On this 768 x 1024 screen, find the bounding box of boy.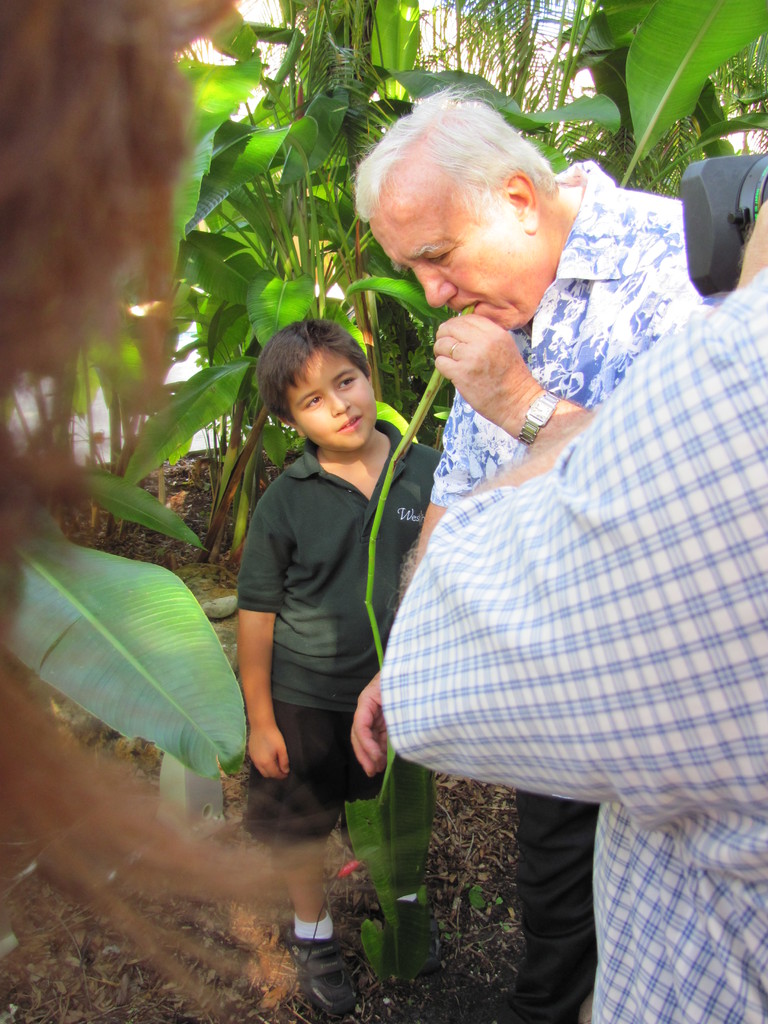
Bounding box: Rect(212, 282, 476, 901).
